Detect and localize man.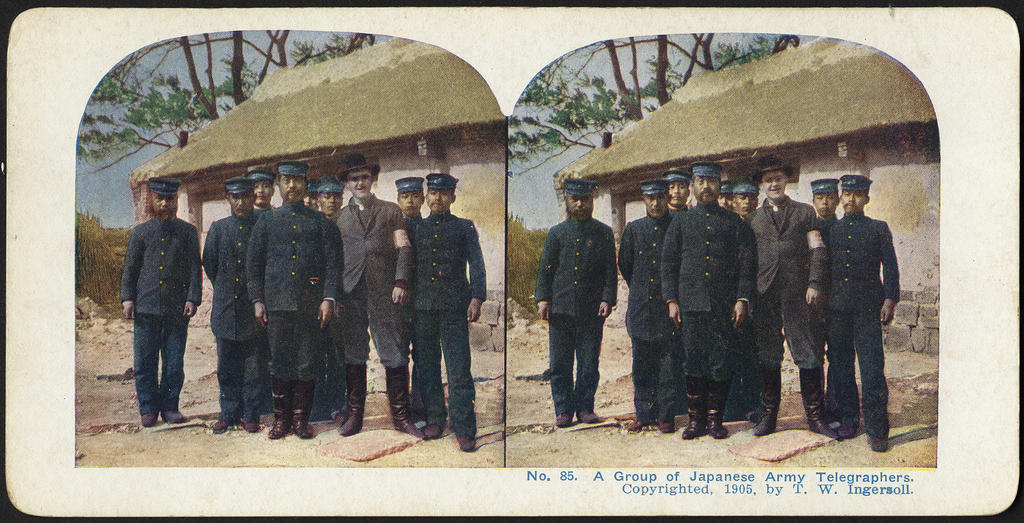
Localized at region(315, 177, 342, 216).
